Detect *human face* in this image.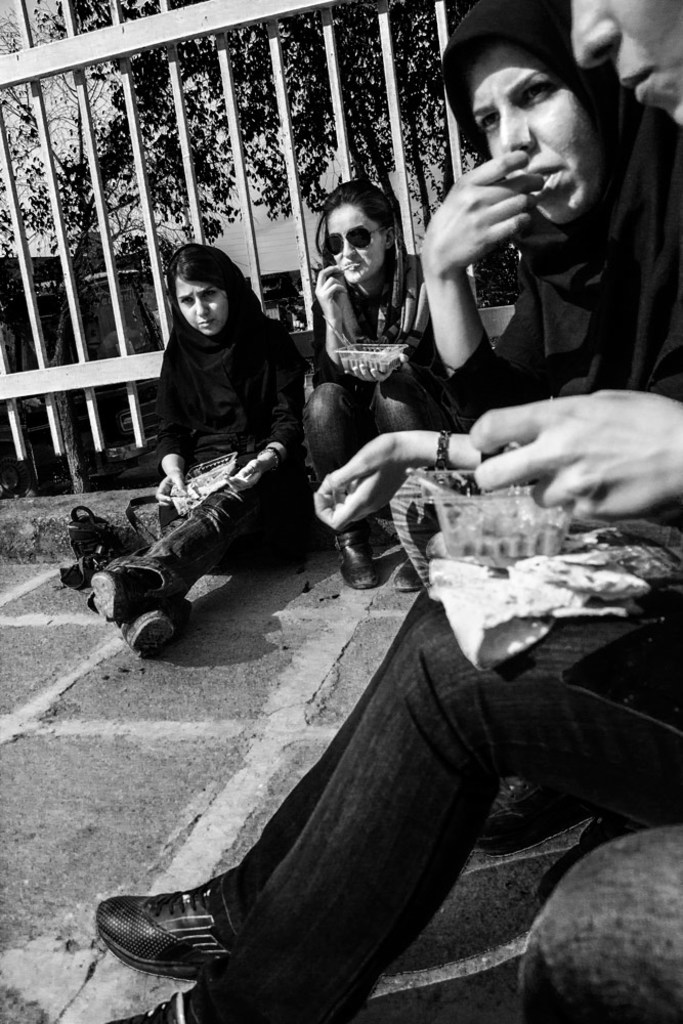
Detection: region(175, 272, 225, 336).
